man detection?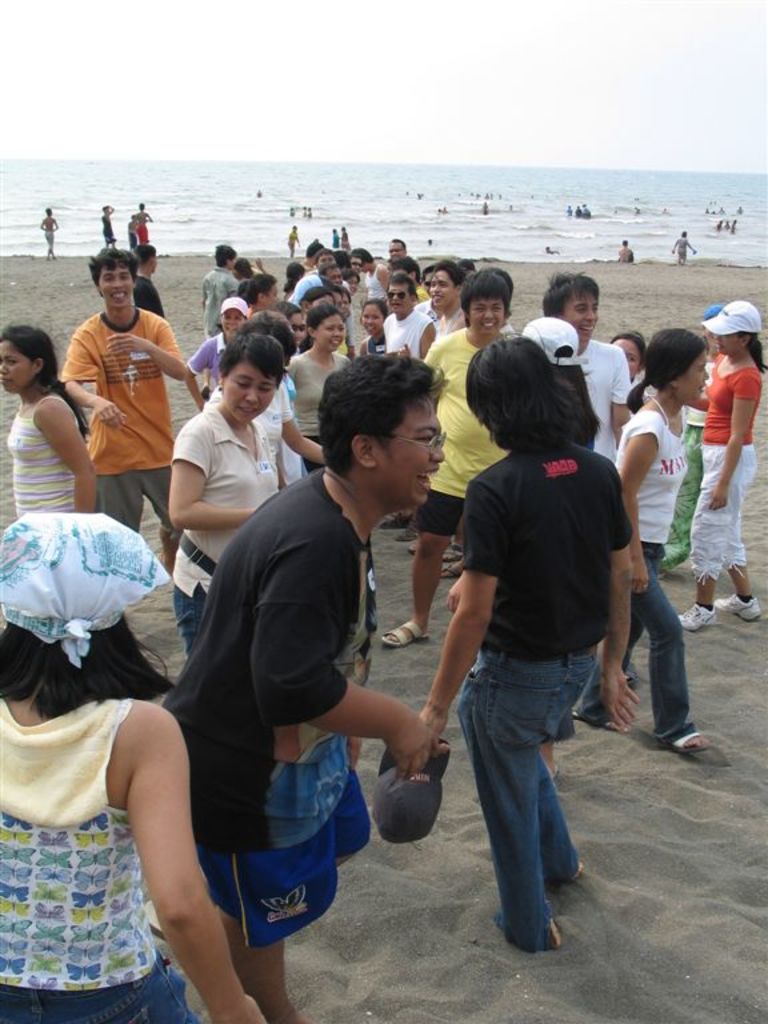
[left=380, top=277, right=436, bottom=533]
